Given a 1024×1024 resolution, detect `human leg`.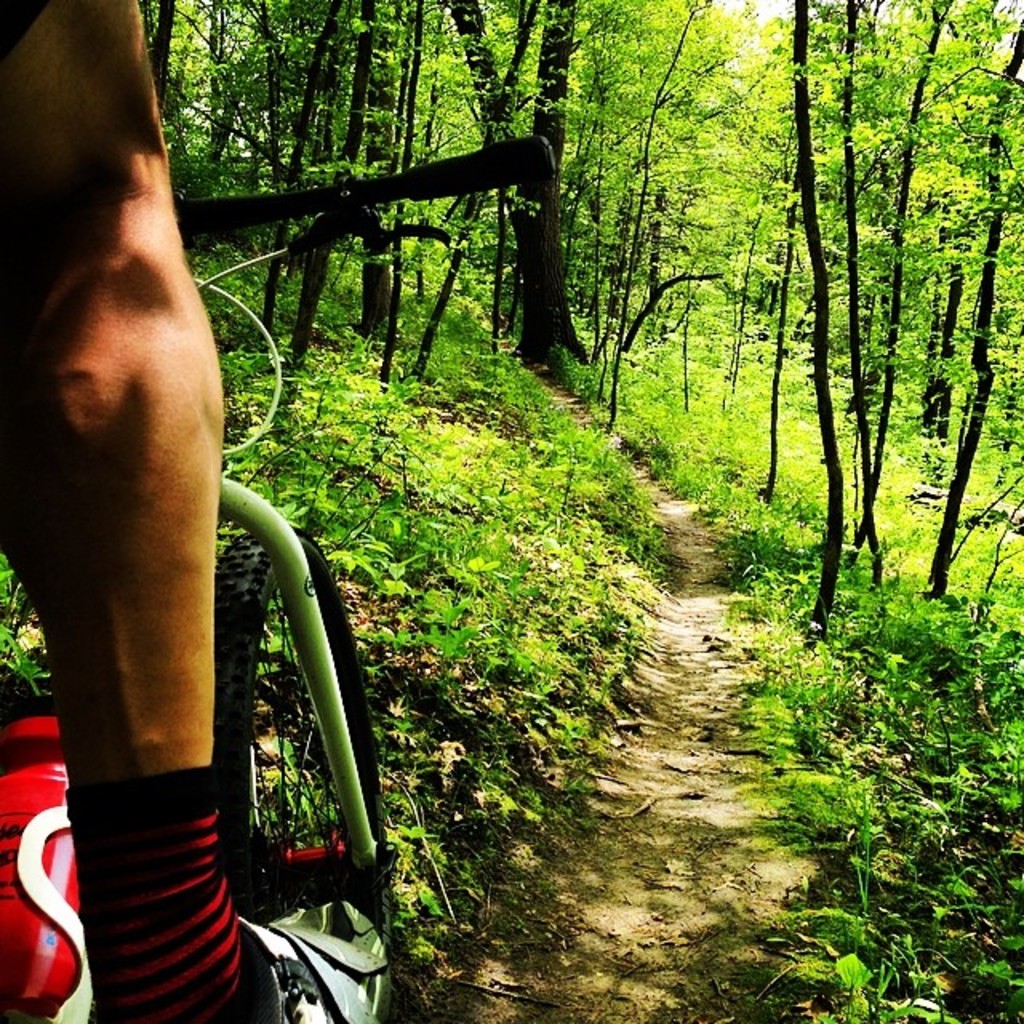
{"left": 0, "top": 0, "right": 378, "bottom": 1022}.
